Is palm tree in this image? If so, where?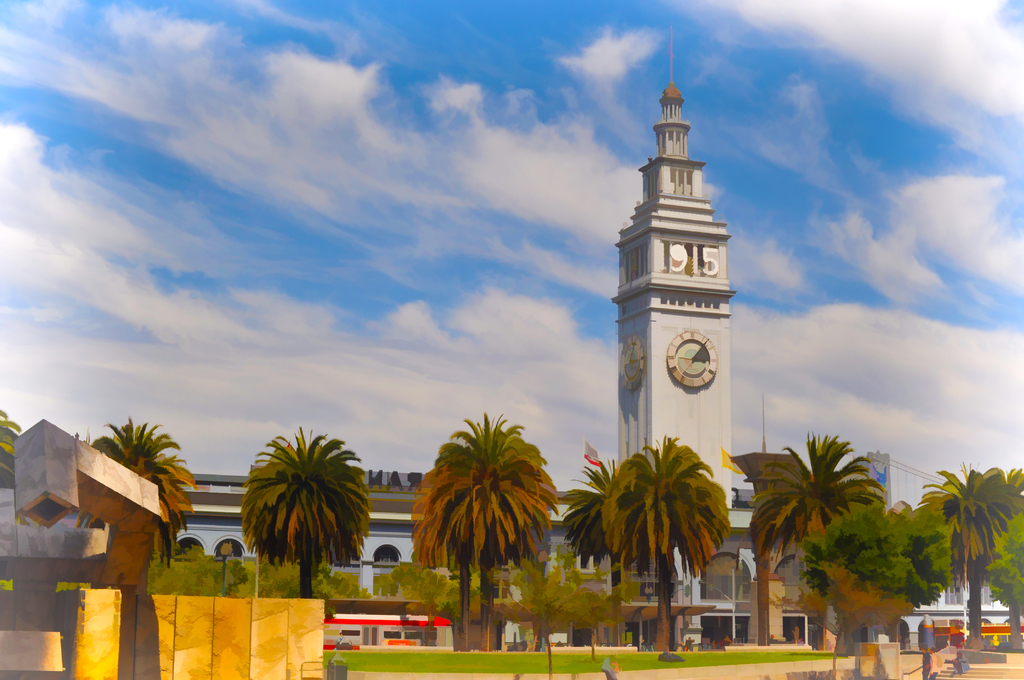
Yes, at bbox=[87, 416, 186, 638].
